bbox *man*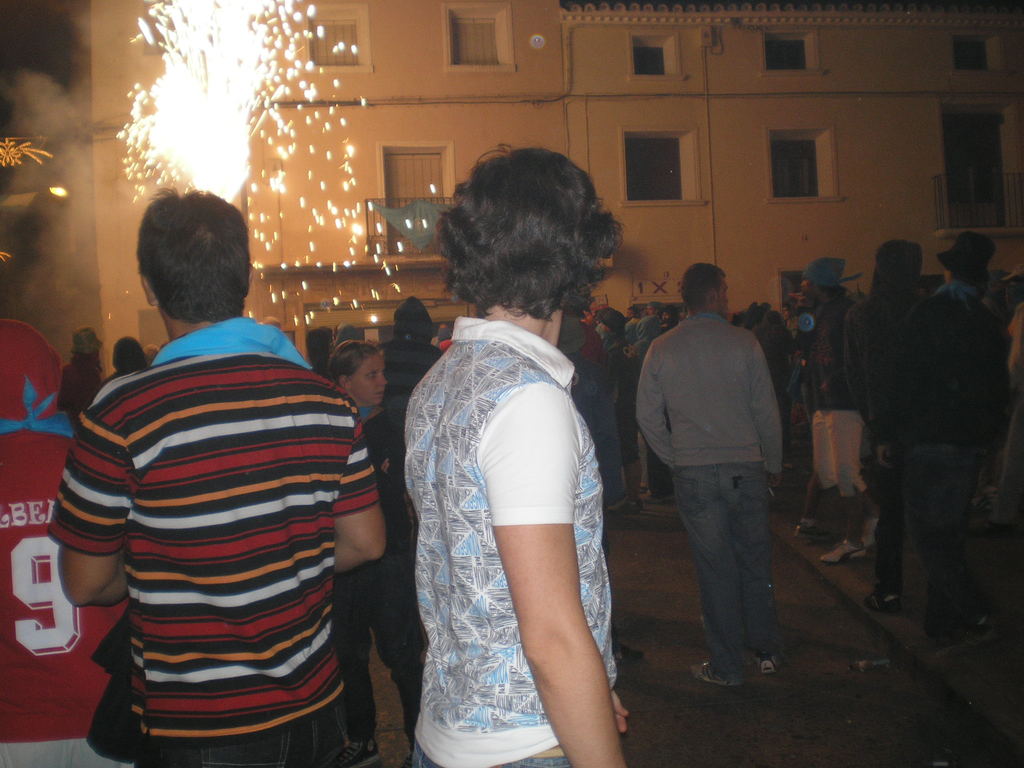
box(0, 323, 87, 767)
